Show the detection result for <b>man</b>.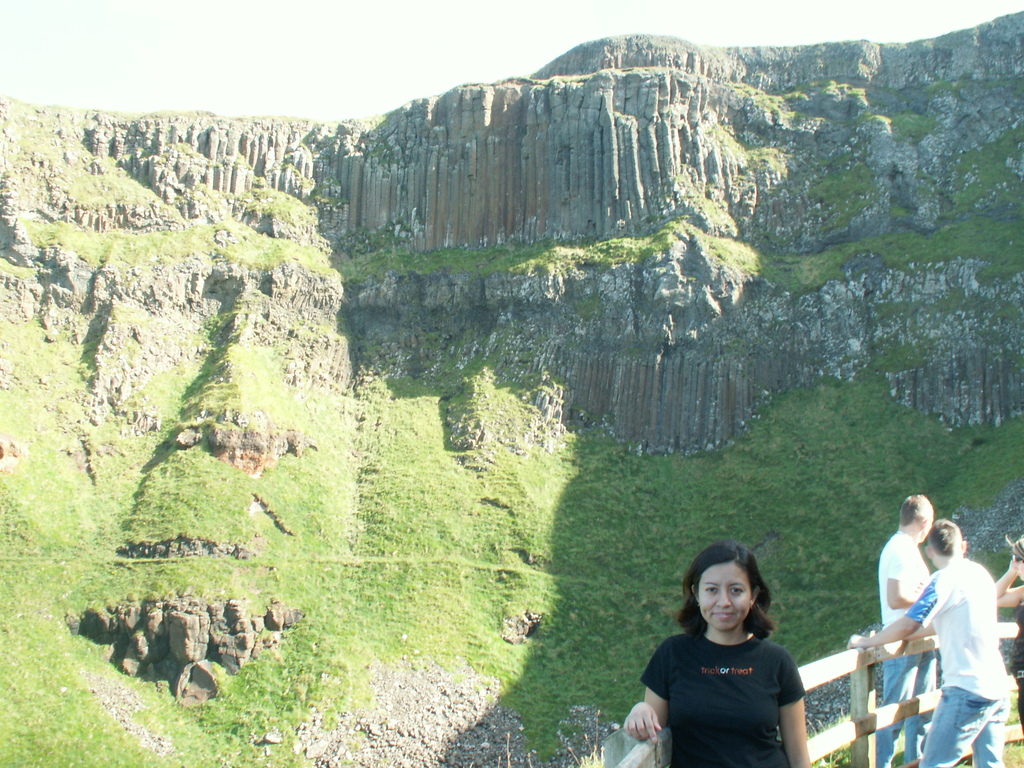
875 491 936 767.
